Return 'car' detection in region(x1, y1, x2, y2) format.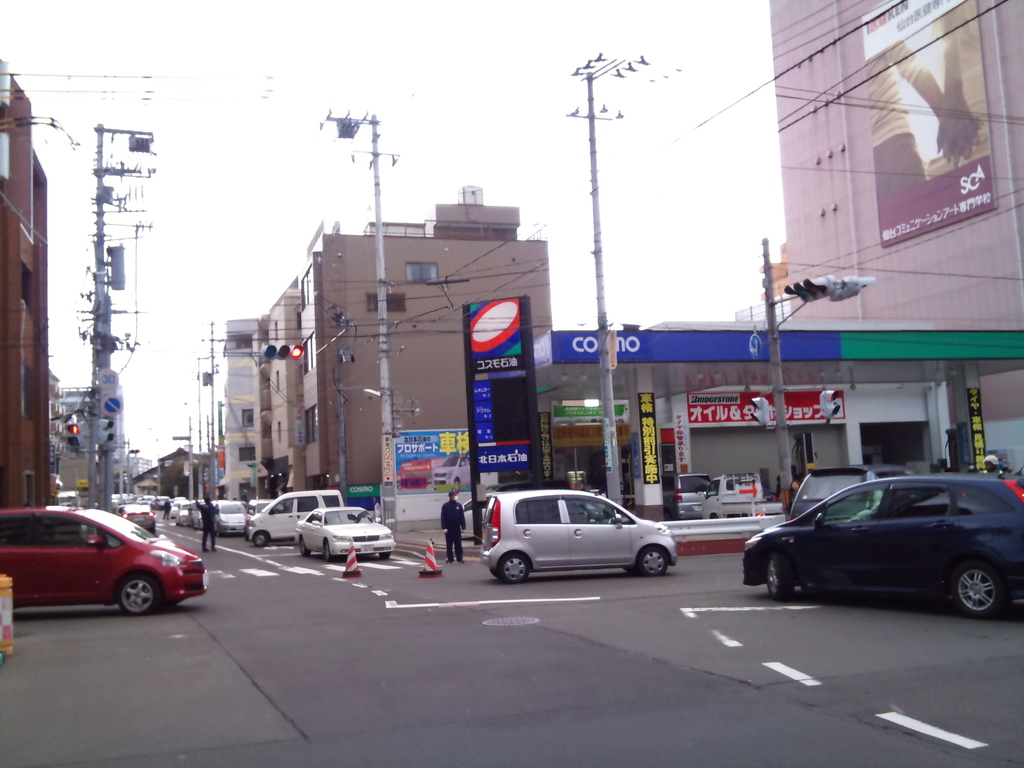
region(743, 472, 1023, 616).
